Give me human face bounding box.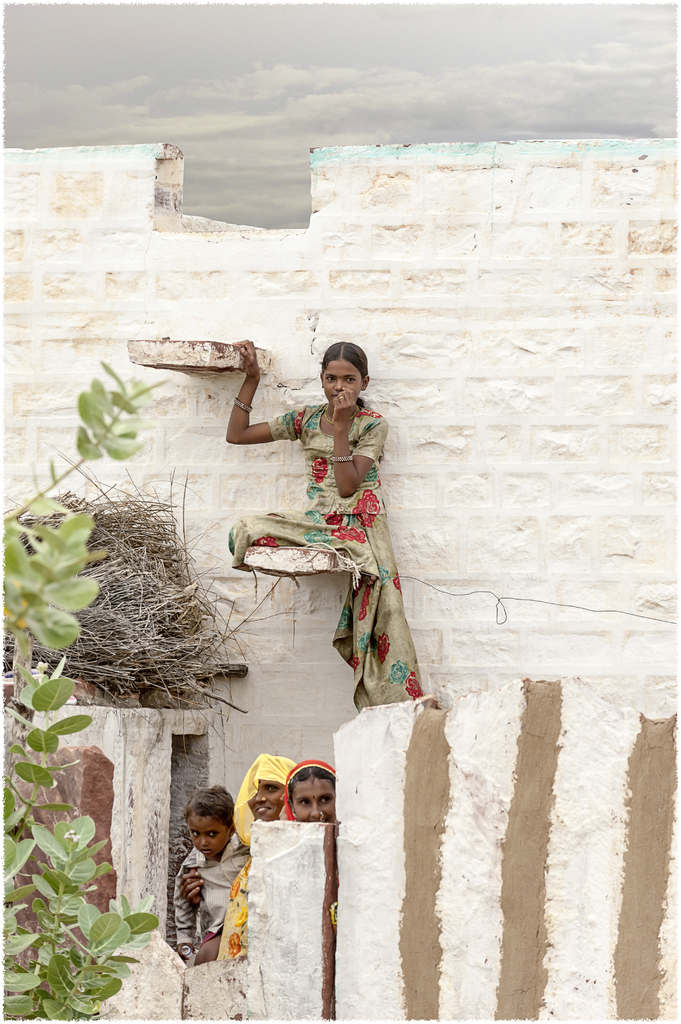
[295, 772, 337, 820].
